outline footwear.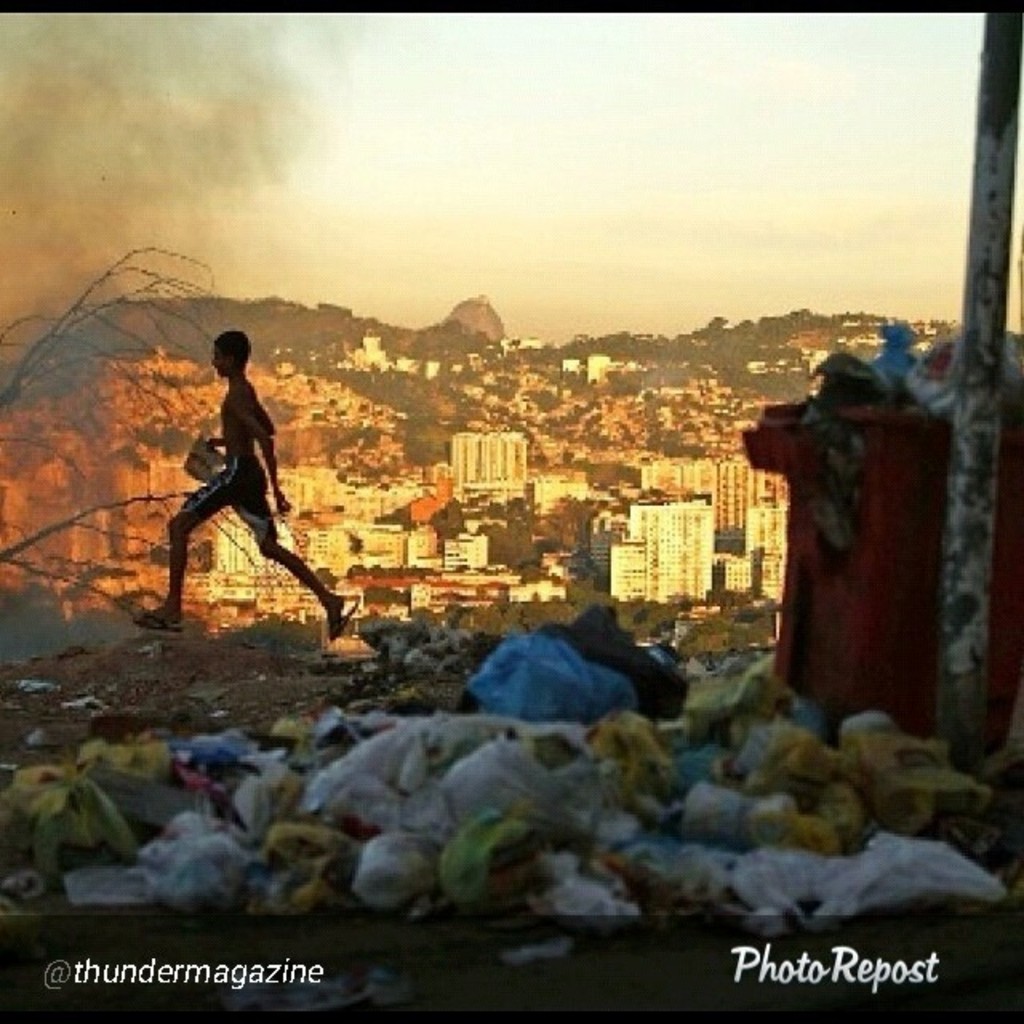
Outline: region(123, 610, 187, 635).
